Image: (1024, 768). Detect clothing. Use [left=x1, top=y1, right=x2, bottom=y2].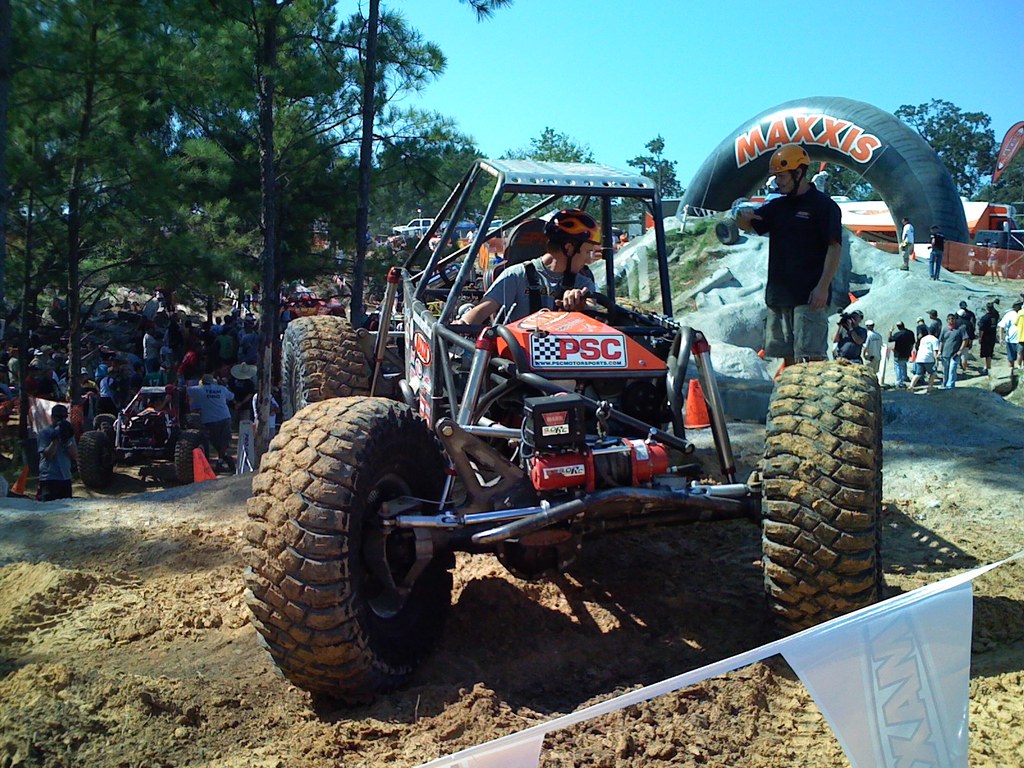
[left=1014, top=312, right=1023, bottom=358].
